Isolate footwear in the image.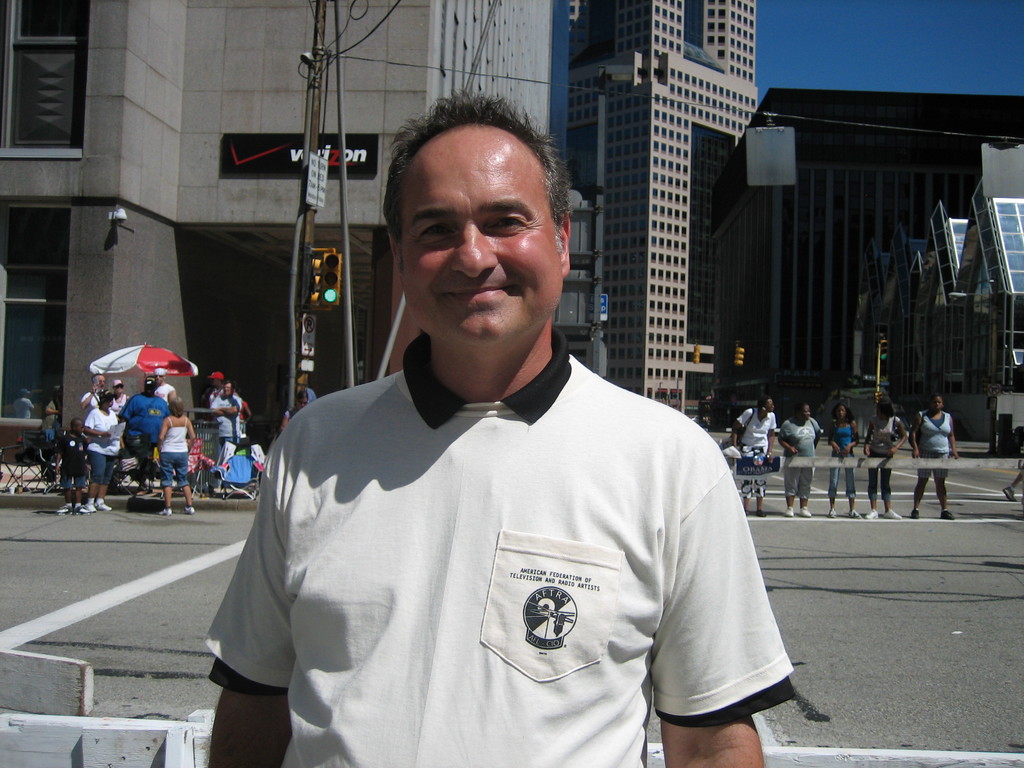
Isolated region: [x1=1005, y1=486, x2=1016, y2=502].
